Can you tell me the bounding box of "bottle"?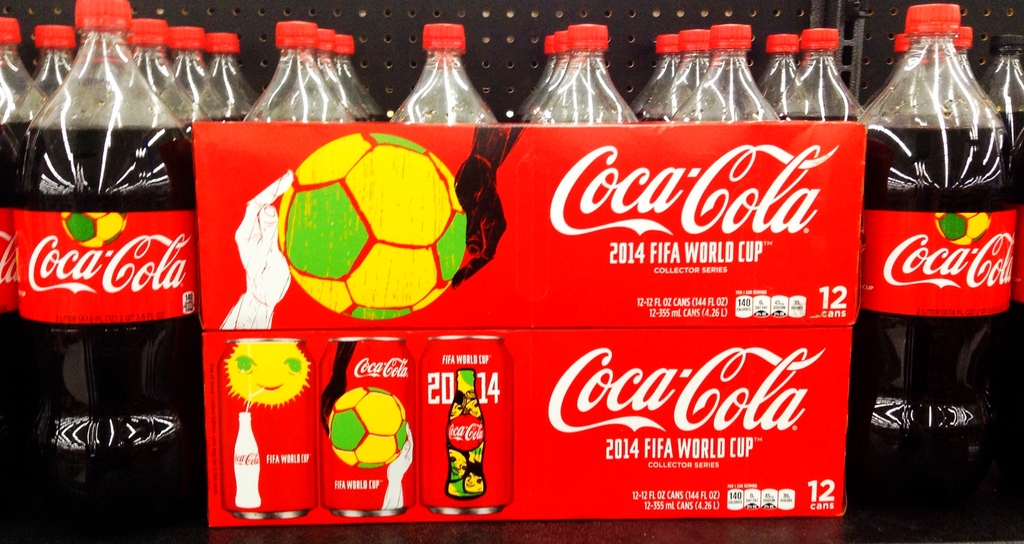
rect(13, 2, 204, 494).
